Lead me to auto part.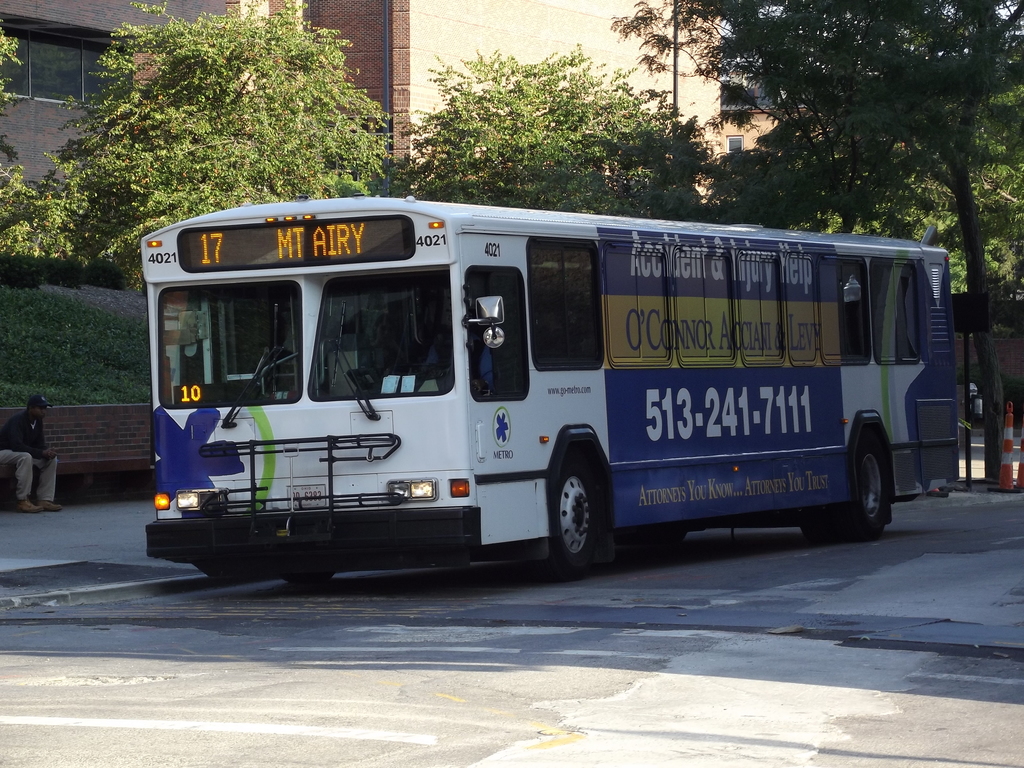
Lead to <box>521,449,611,579</box>.
